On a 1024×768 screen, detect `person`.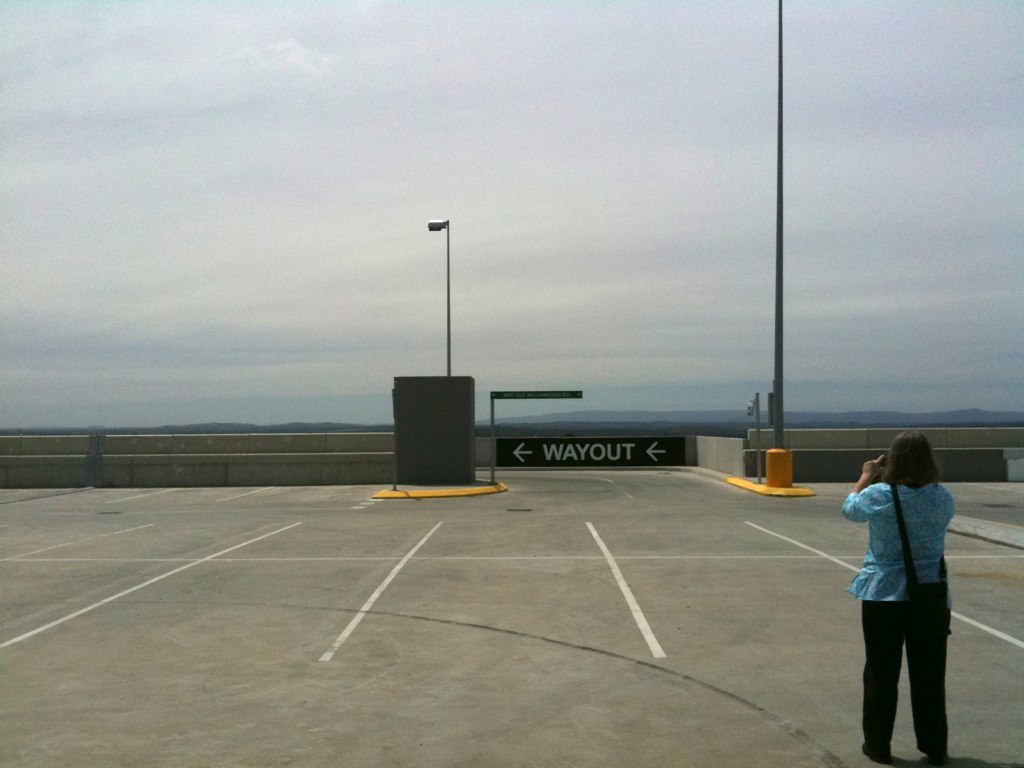
[left=847, top=417, right=962, bottom=754].
